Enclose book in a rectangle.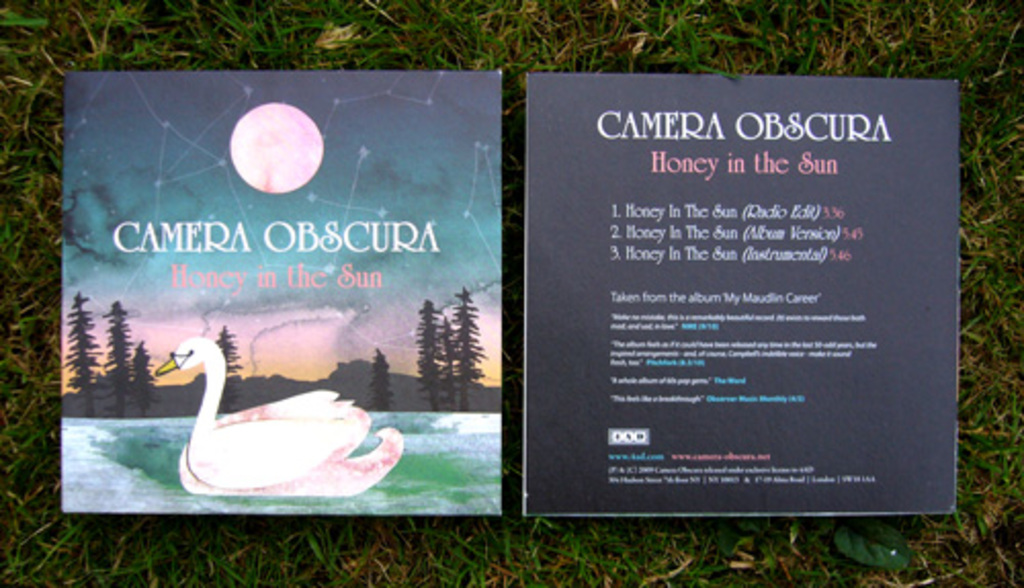
{"left": 479, "top": 72, "right": 1010, "bottom": 535}.
